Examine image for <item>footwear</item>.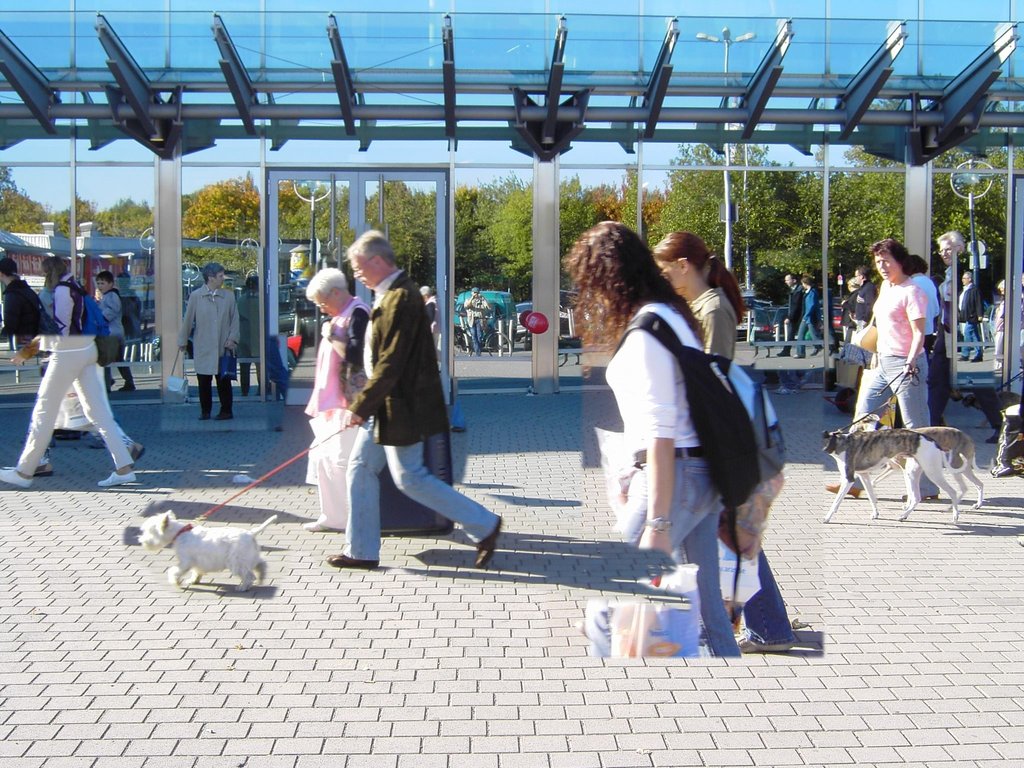
Examination result: left=212, top=409, right=234, bottom=422.
